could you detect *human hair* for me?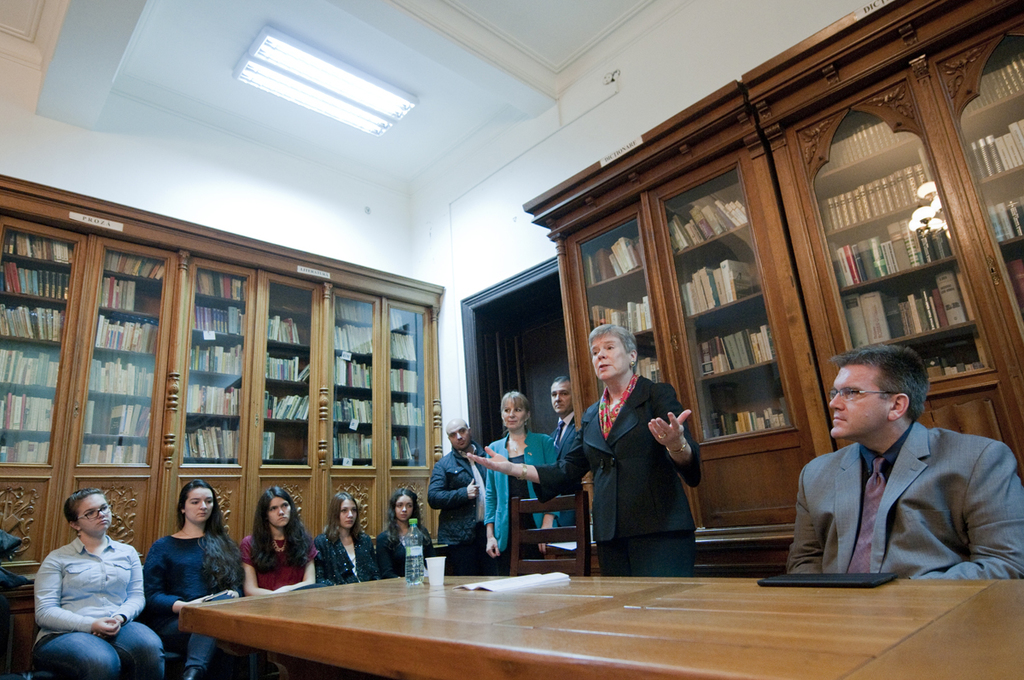
Detection result: [585, 323, 638, 366].
